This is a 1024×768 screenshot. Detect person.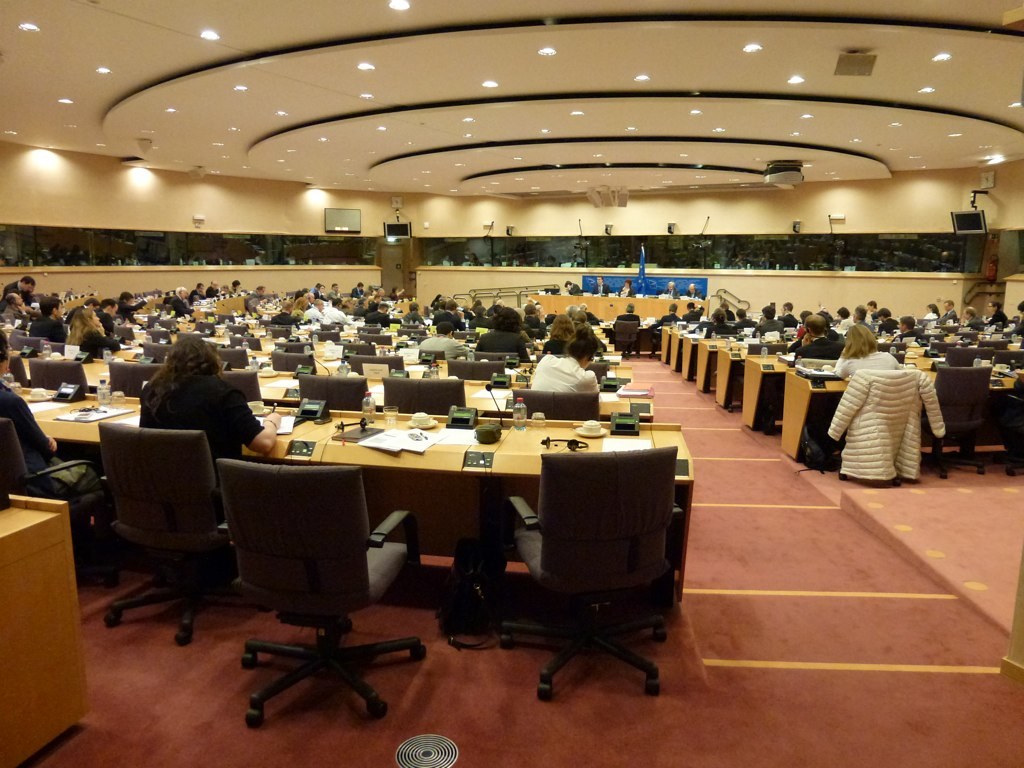
{"left": 792, "top": 311, "right": 846, "bottom": 361}.
